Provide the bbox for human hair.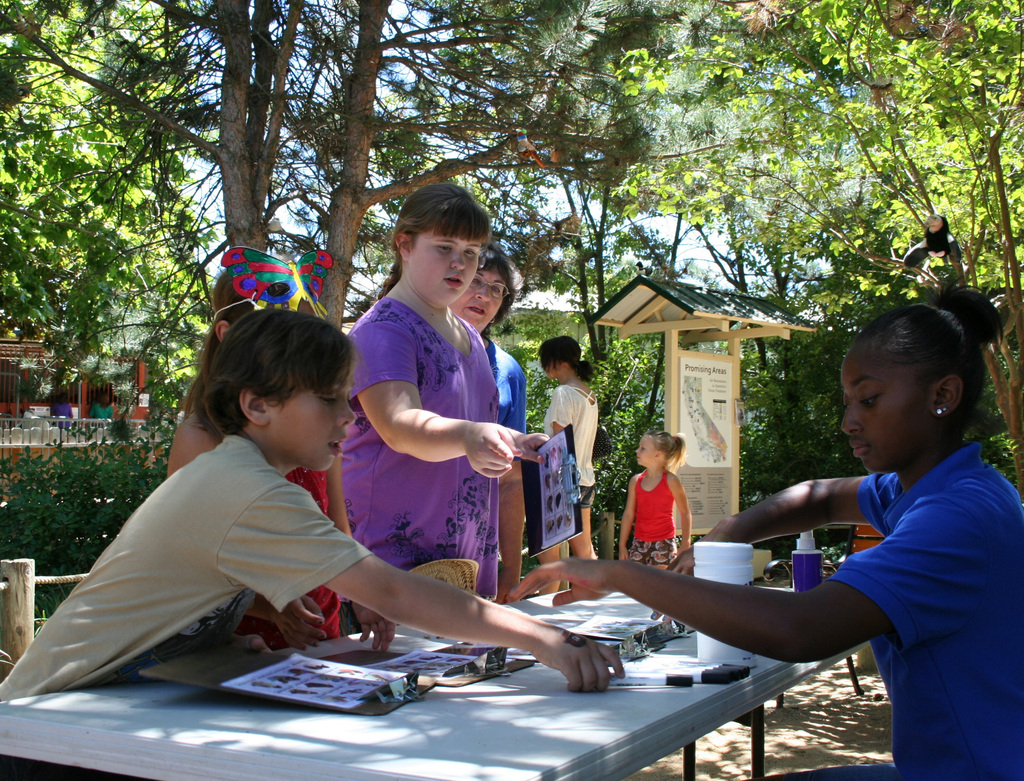
(x1=181, y1=264, x2=310, y2=410).
